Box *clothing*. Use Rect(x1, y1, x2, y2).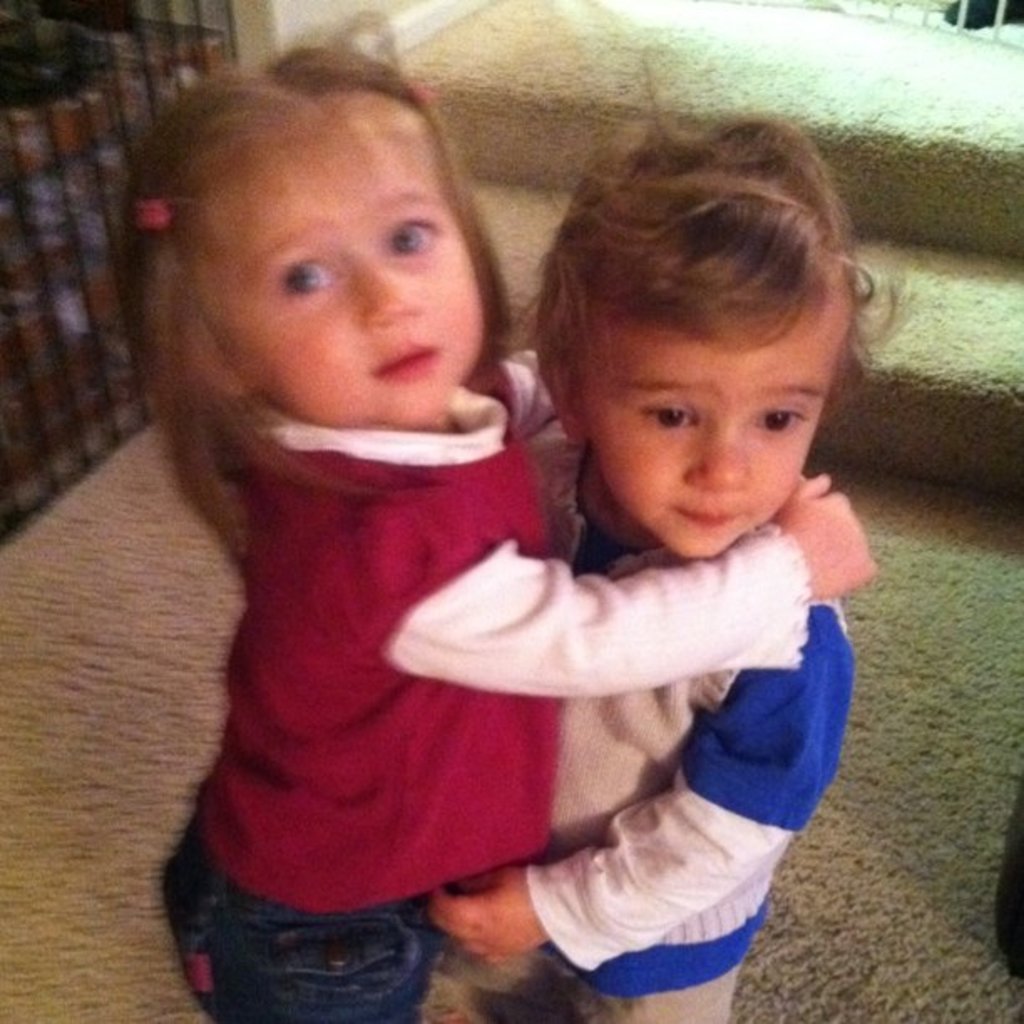
Rect(156, 343, 796, 1022).
